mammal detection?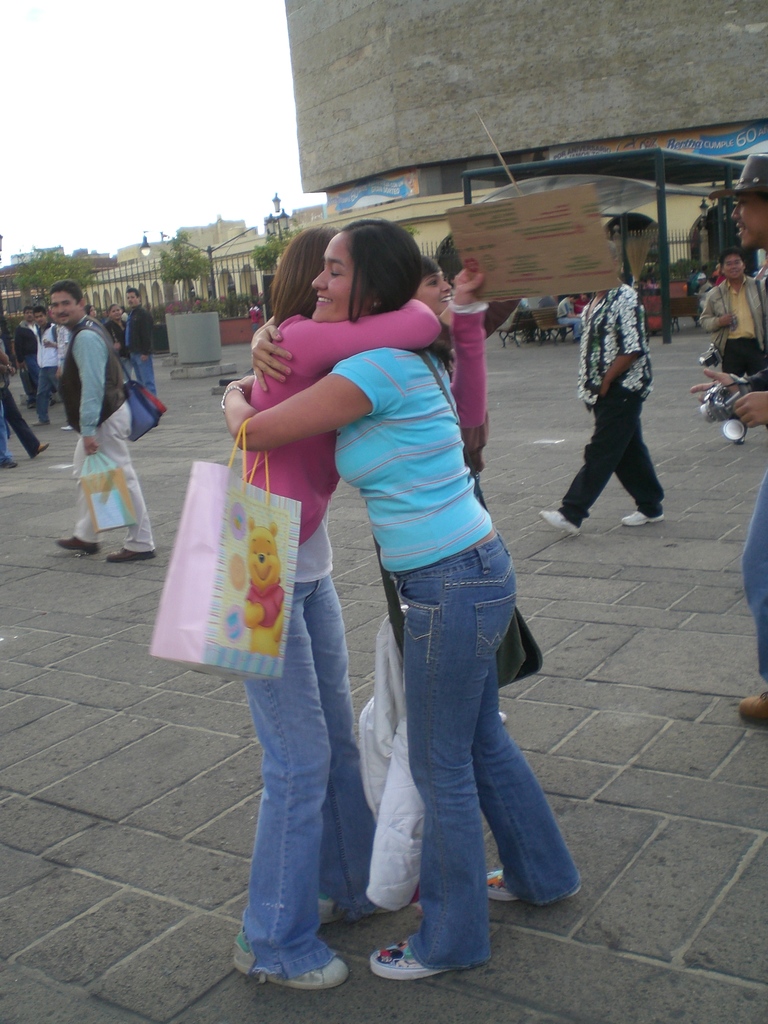
Rect(697, 251, 764, 442)
